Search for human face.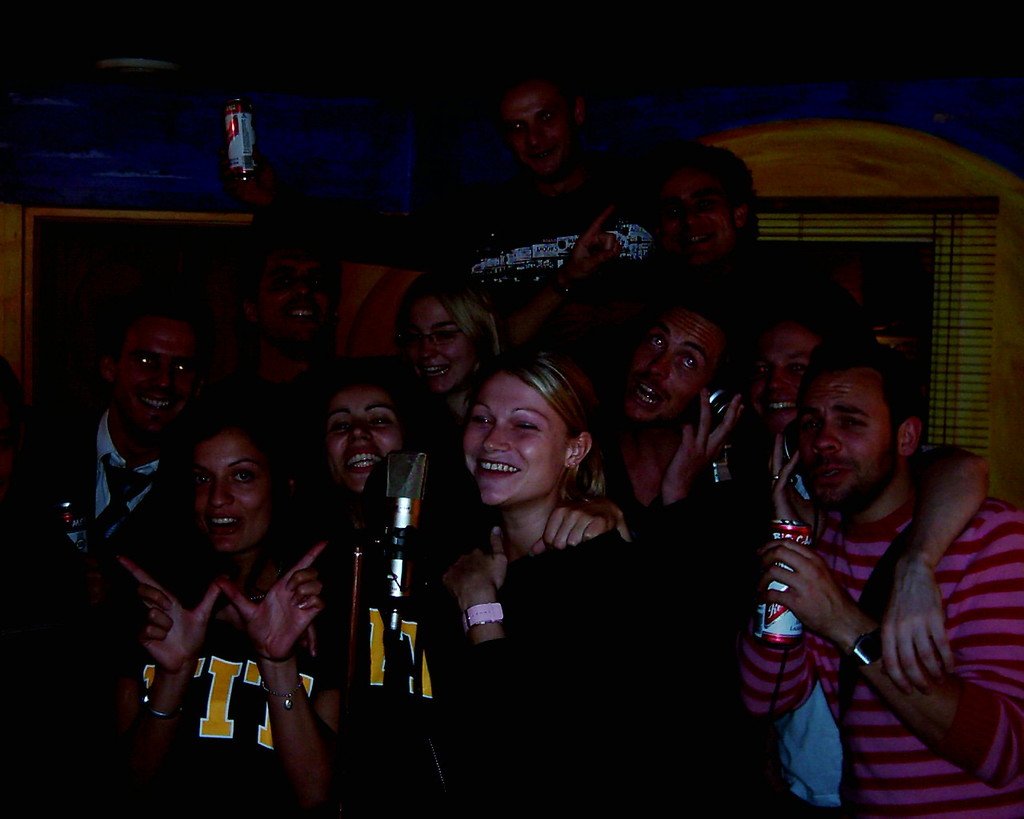
Found at l=407, t=293, r=471, b=394.
